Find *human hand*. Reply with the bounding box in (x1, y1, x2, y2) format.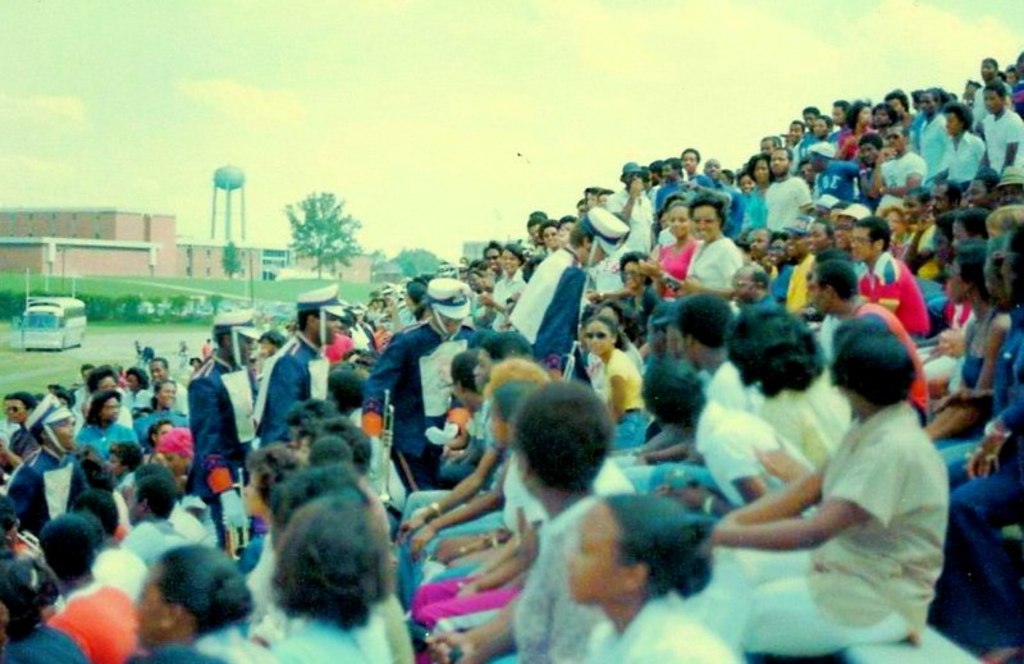
(623, 177, 646, 200).
